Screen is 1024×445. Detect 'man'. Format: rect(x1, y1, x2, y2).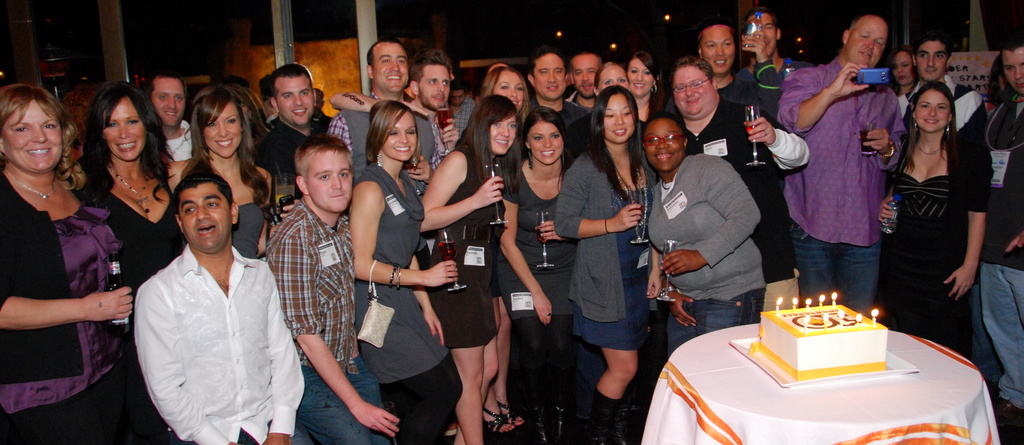
rect(735, 4, 798, 86).
